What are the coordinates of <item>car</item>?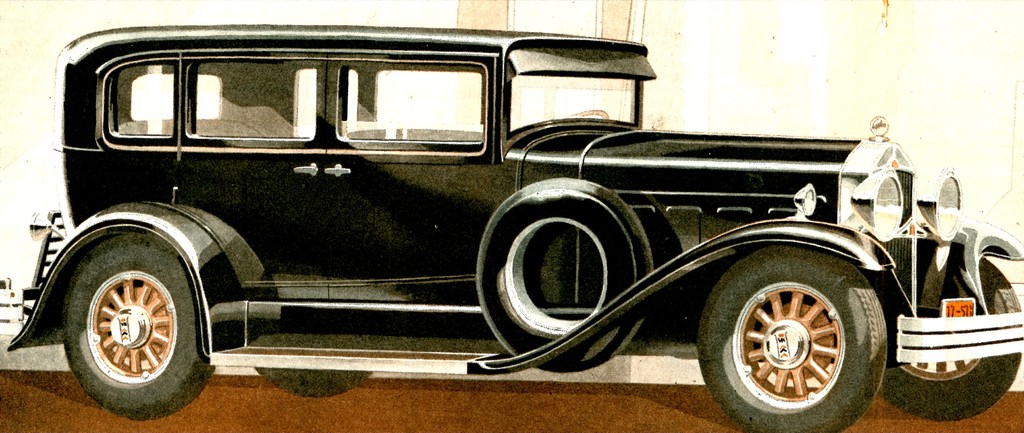
pyautogui.locateOnScreen(7, 26, 1023, 432).
